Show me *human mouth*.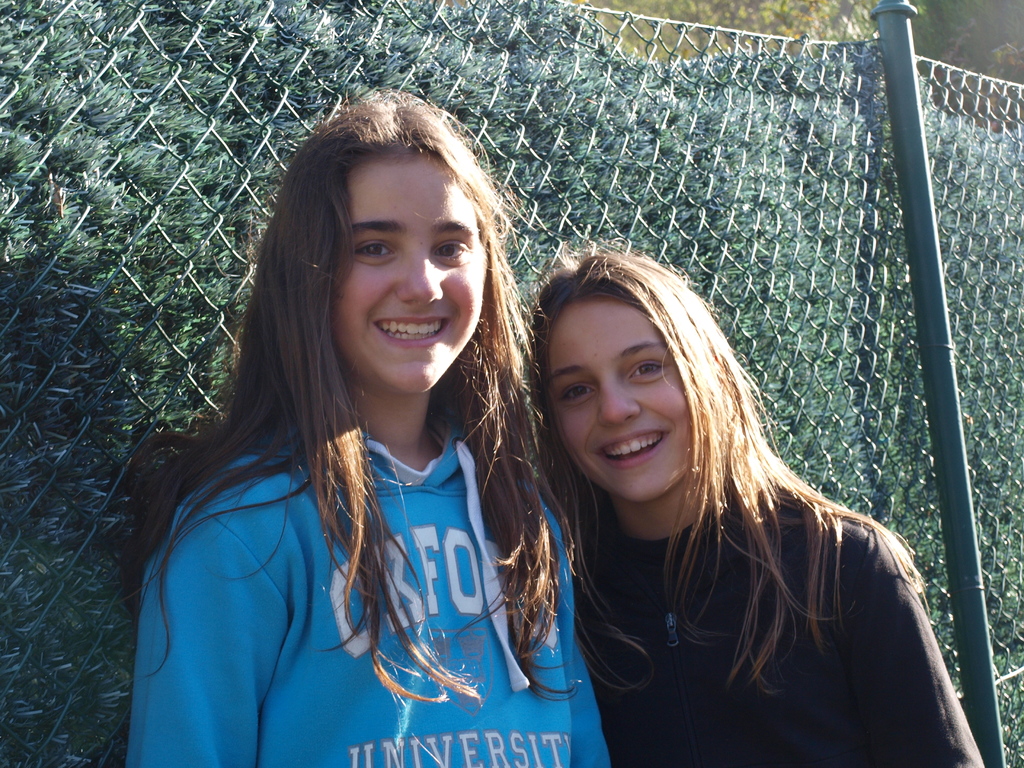
*human mouth* is here: 377/301/451/362.
